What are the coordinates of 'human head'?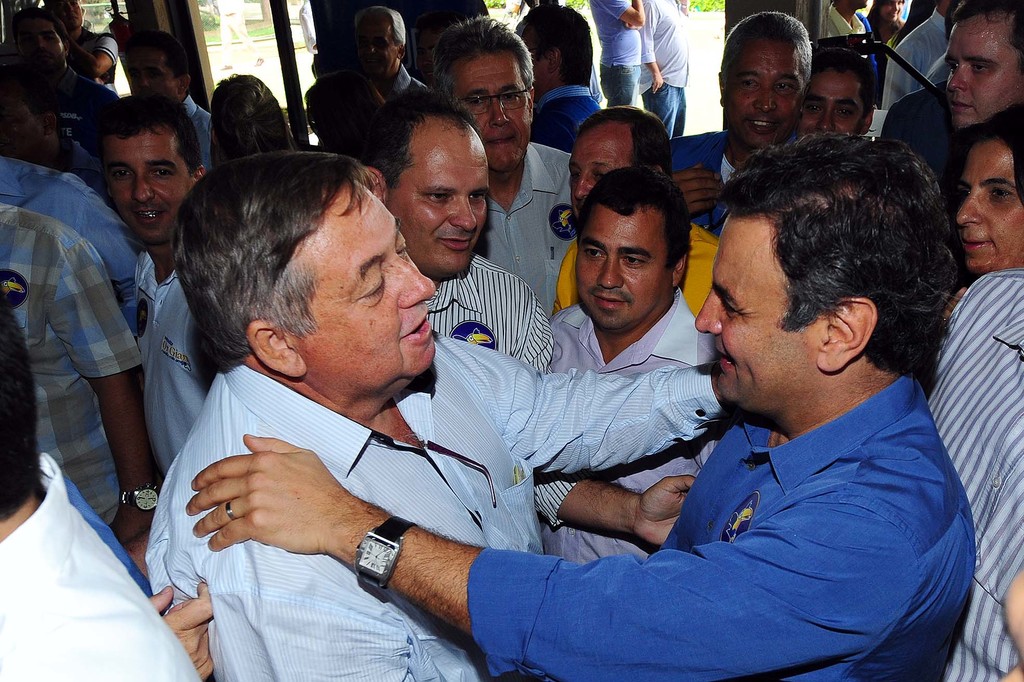
[left=577, top=170, right=694, bottom=325].
